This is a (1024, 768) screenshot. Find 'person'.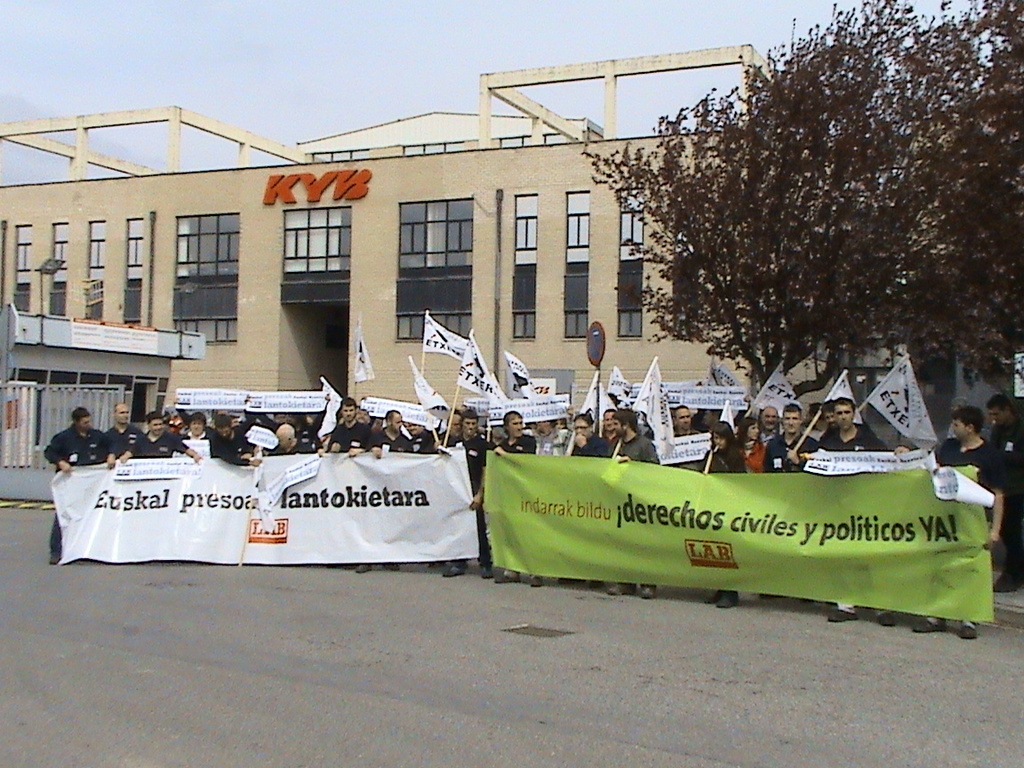
Bounding box: bbox=[944, 405, 1012, 638].
